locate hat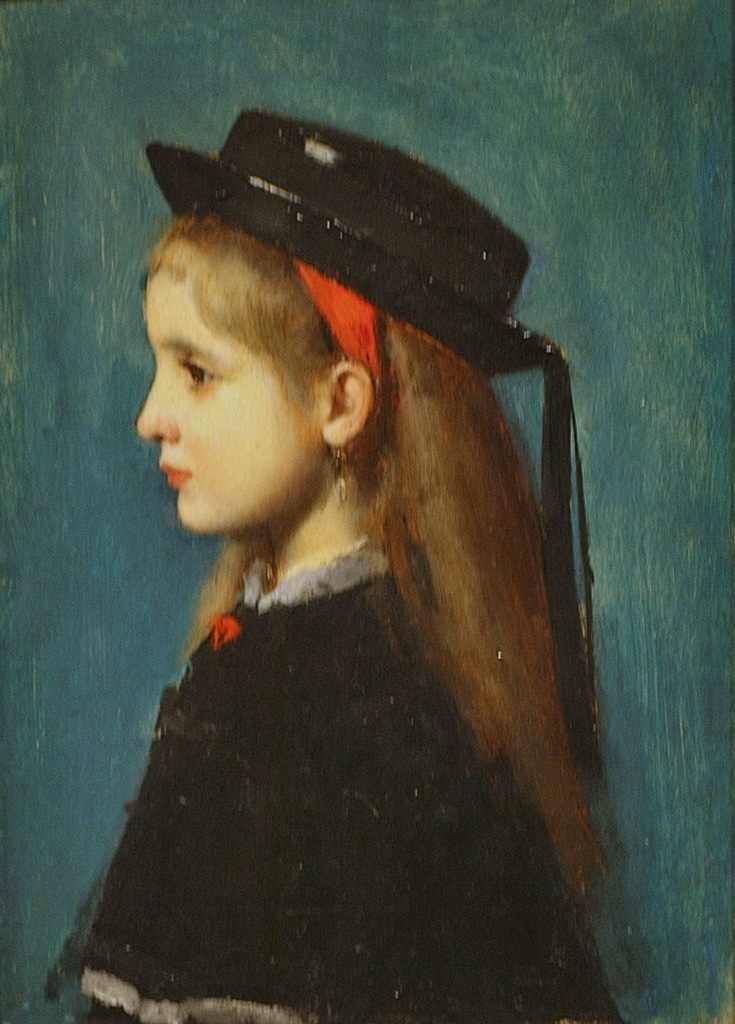
{"x1": 141, "y1": 113, "x2": 613, "y2": 772}
